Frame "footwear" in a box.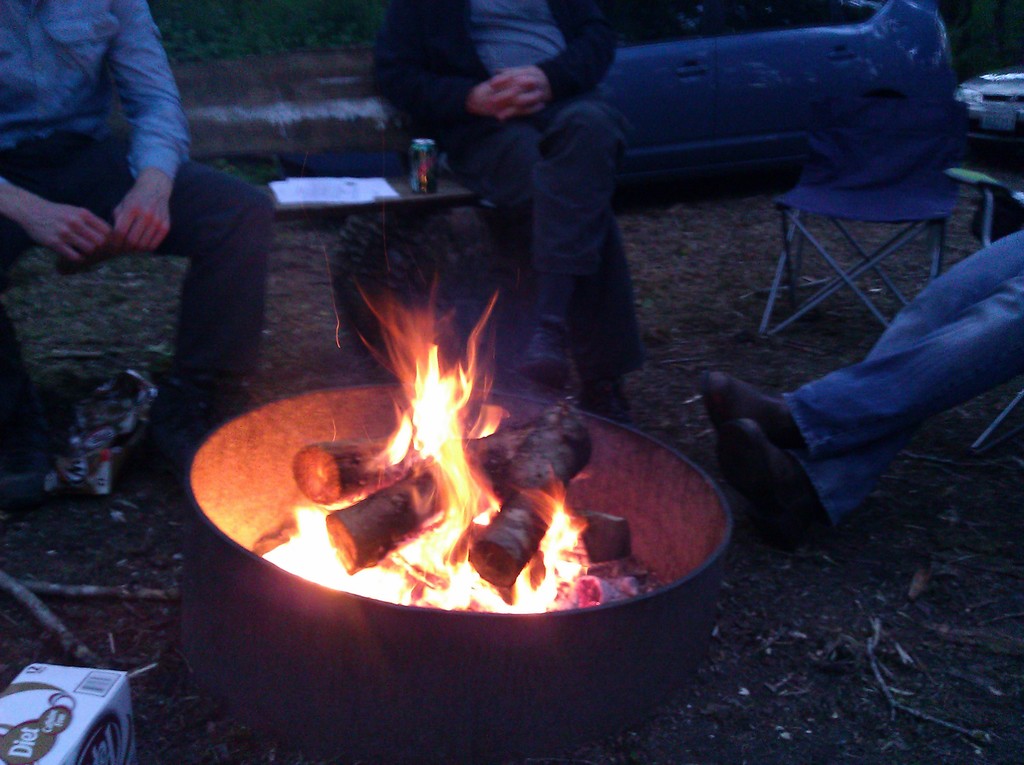
pyautogui.locateOnScreen(583, 377, 629, 419).
